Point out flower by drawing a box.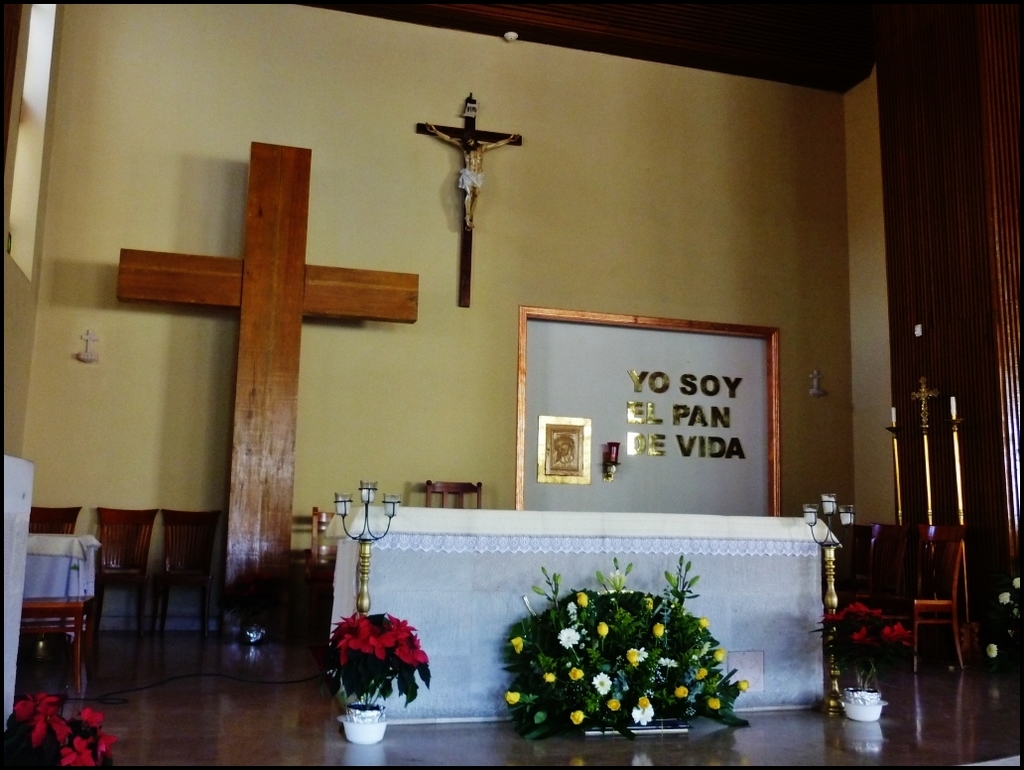
BBox(589, 570, 619, 600).
